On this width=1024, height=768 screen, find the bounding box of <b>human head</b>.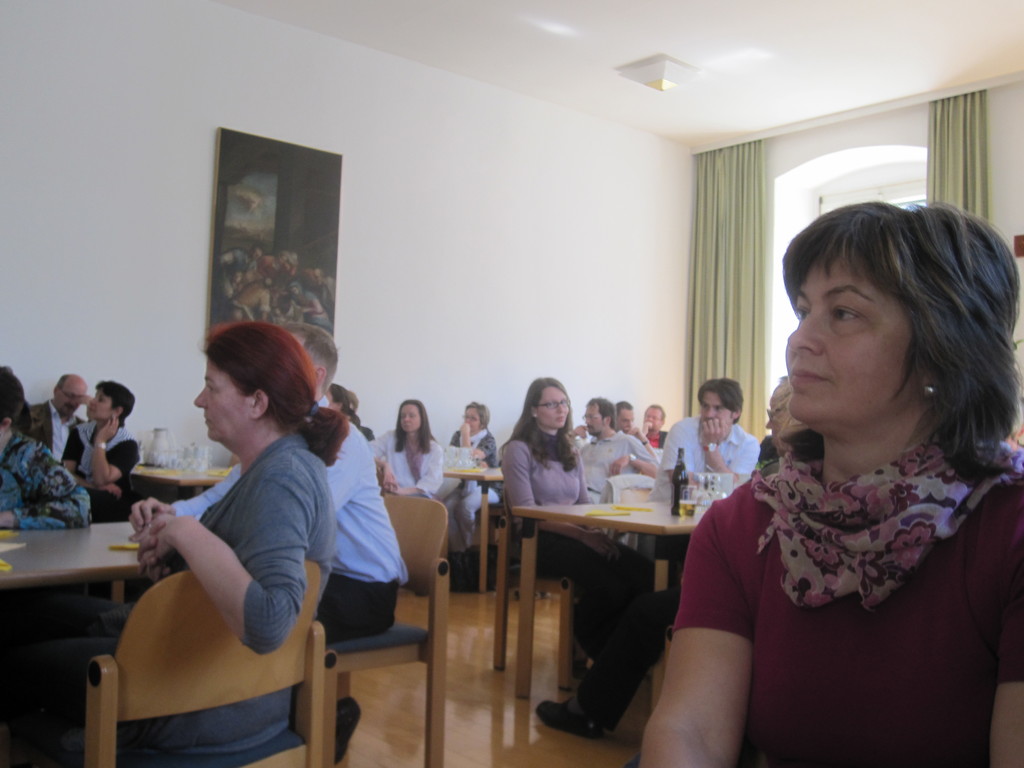
Bounding box: 275, 250, 288, 268.
